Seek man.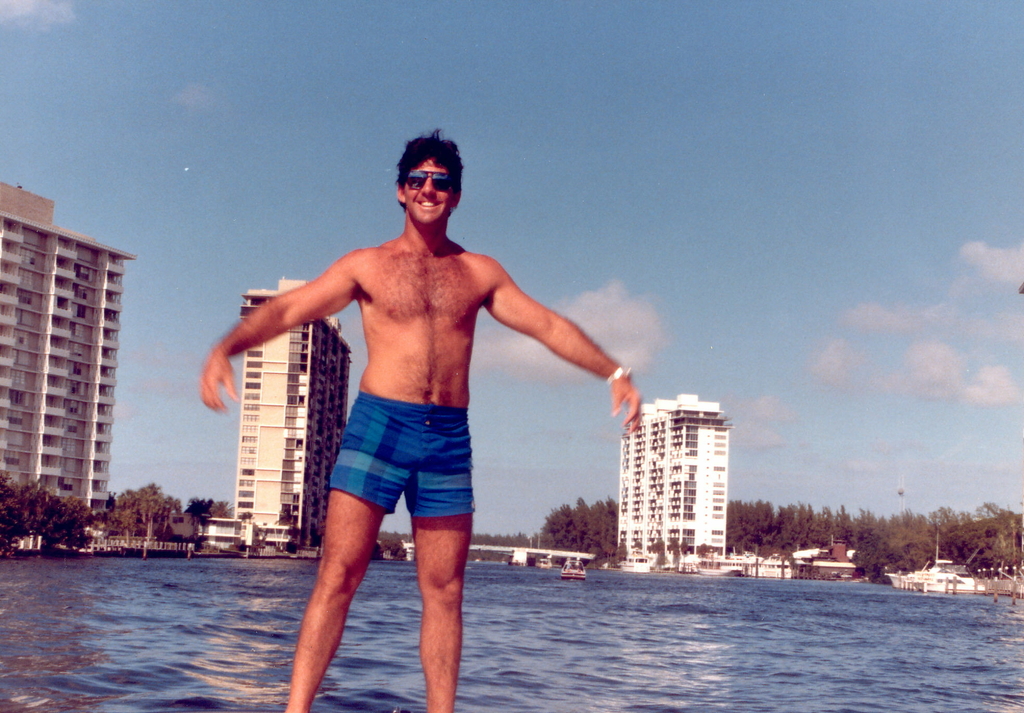
left=227, top=138, right=615, bottom=662.
